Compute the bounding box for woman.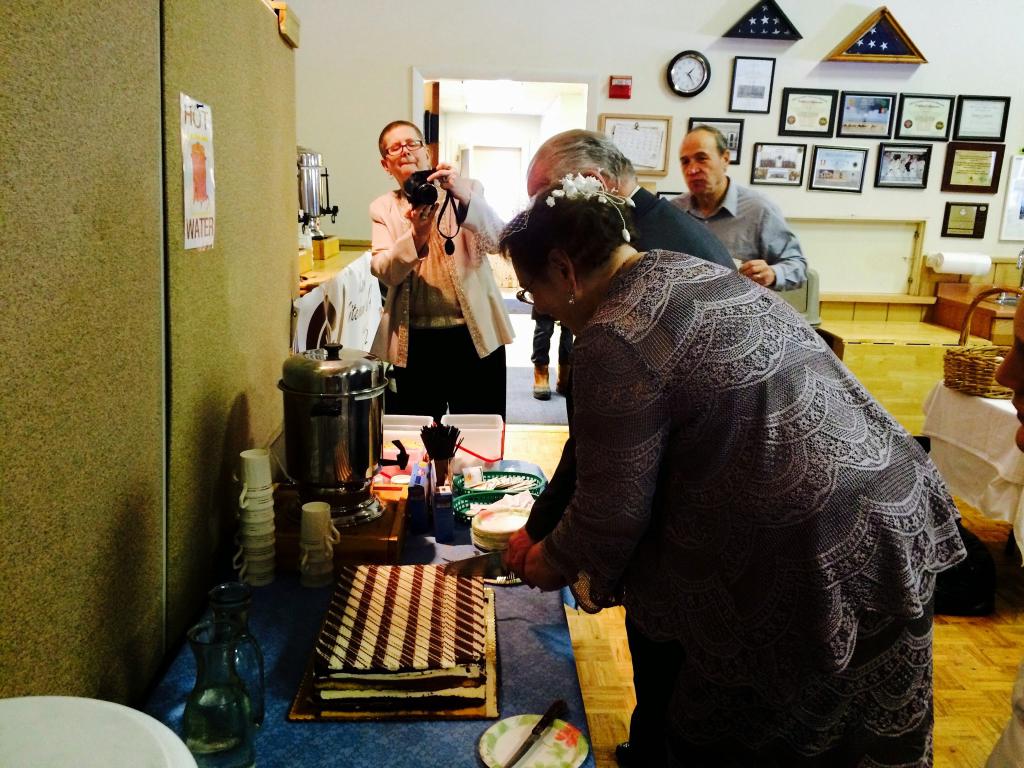
487:157:919:767.
